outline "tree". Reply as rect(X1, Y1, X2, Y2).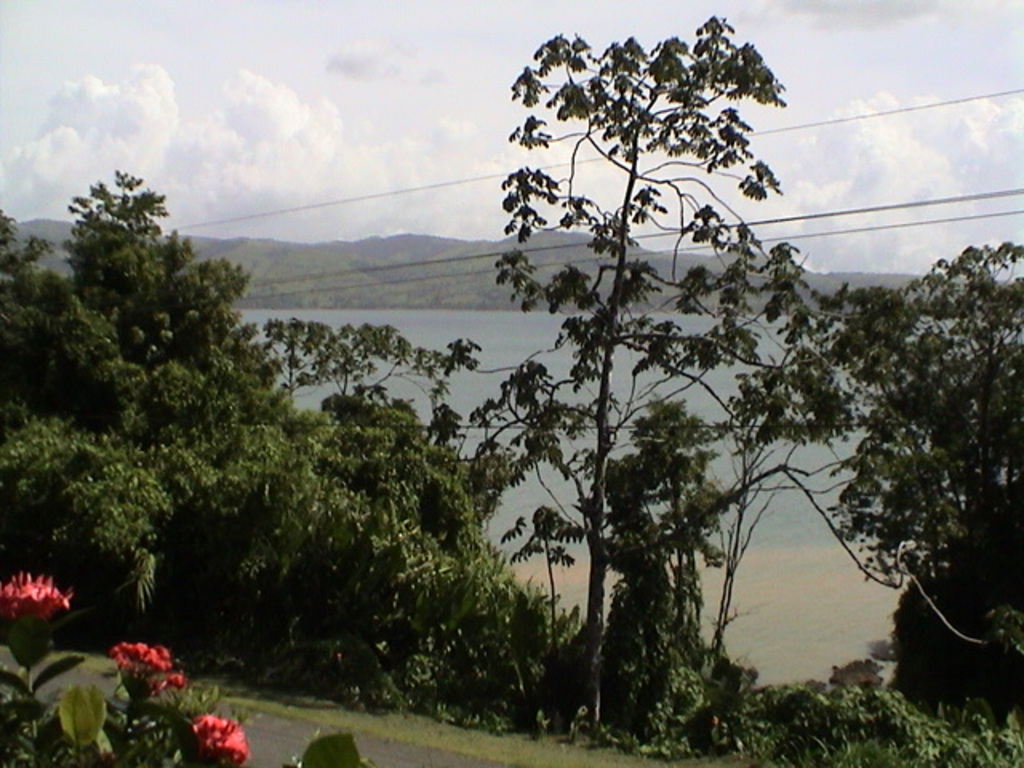
rect(789, 229, 1022, 717).
